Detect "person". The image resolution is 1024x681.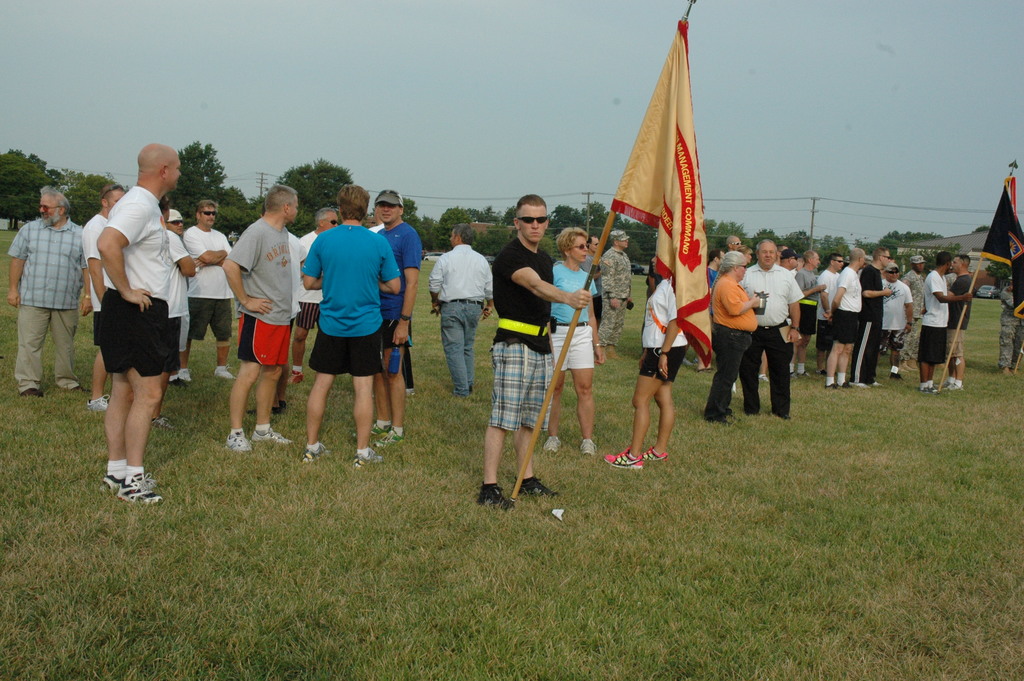
pyautogui.locateOnScreen(701, 251, 727, 375).
